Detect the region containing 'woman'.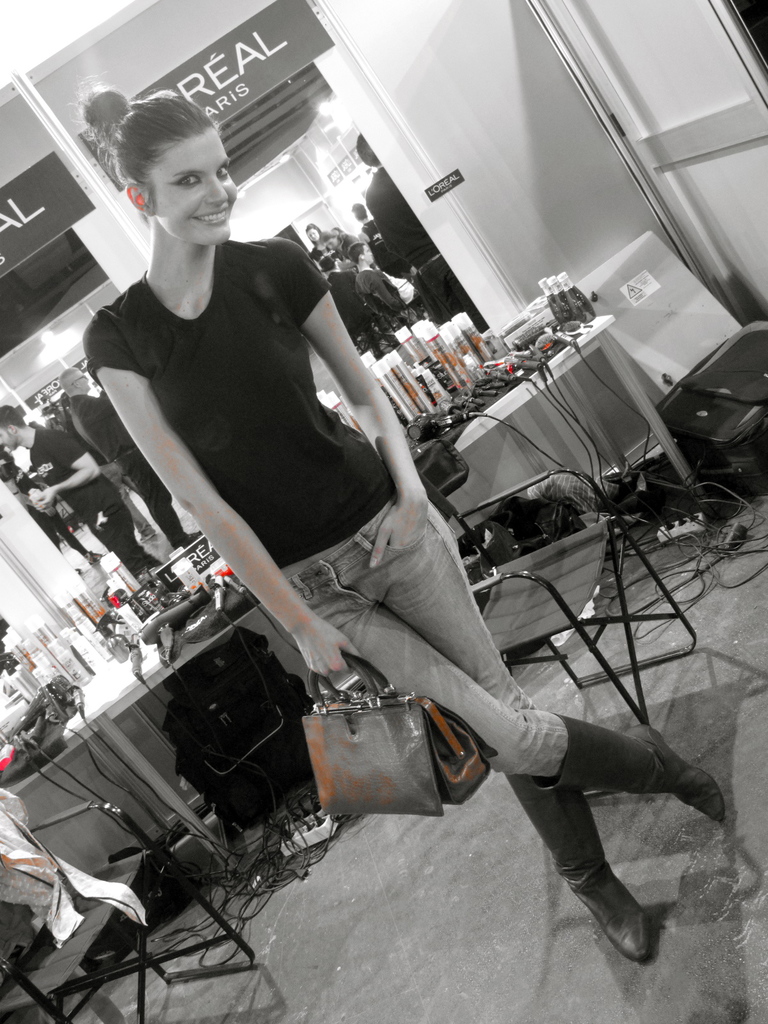
<box>84,82,719,959</box>.
